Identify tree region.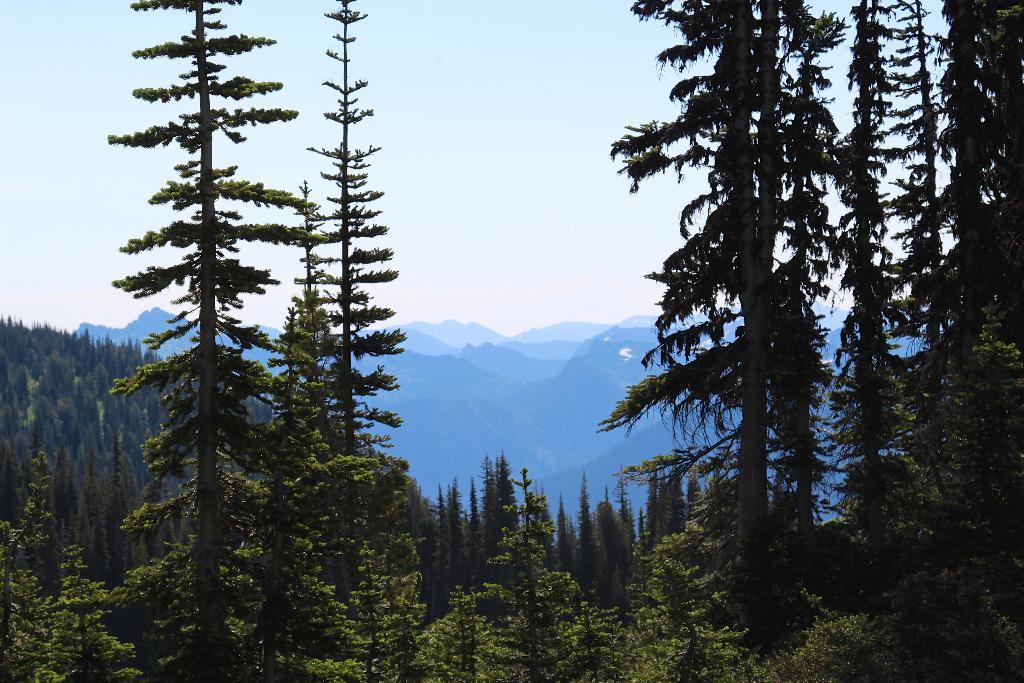
Region: (x1=86, y1=0, x2=332, y2=682).
